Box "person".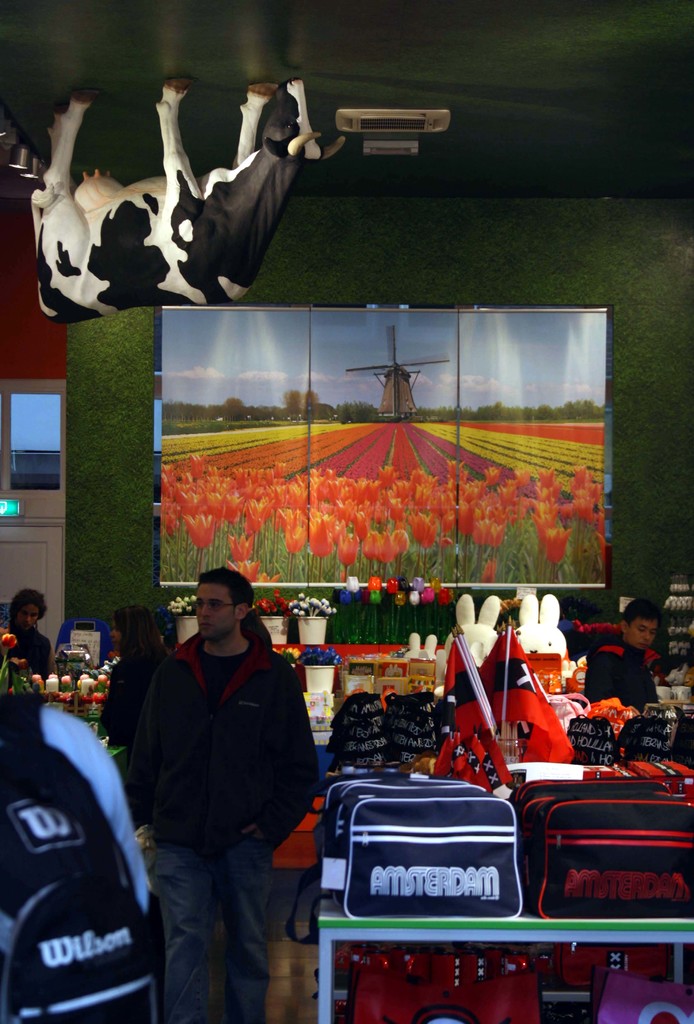
box(141, 564, 326, 1023).
